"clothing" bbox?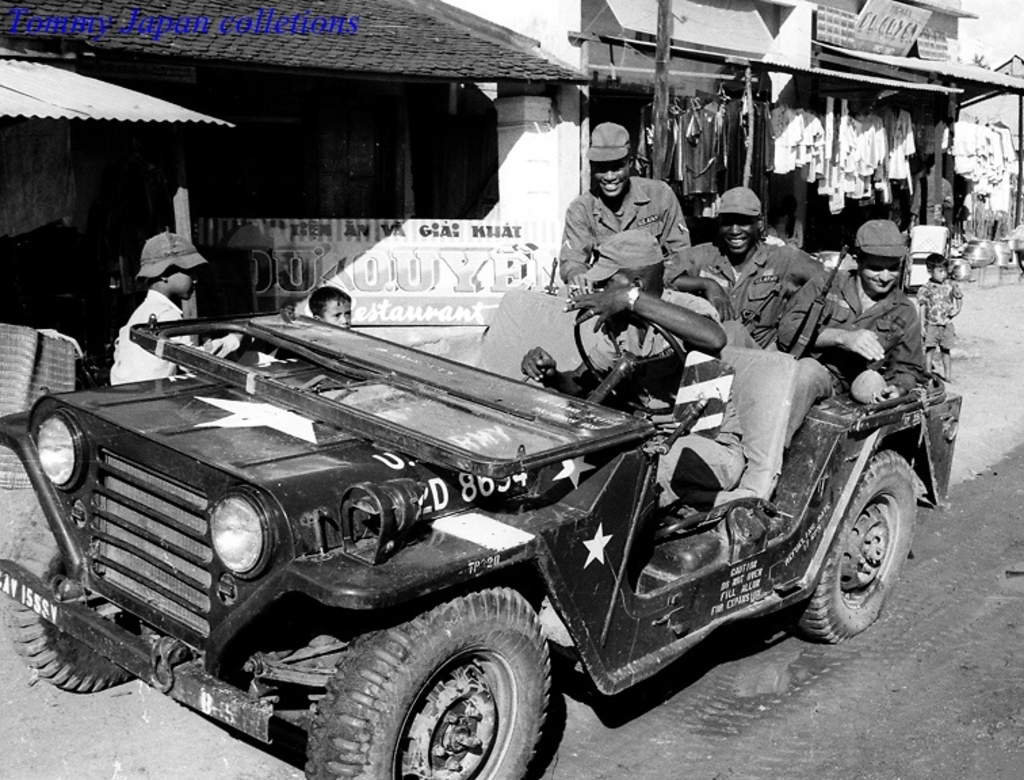
crop(647, 234, 829, 352)
